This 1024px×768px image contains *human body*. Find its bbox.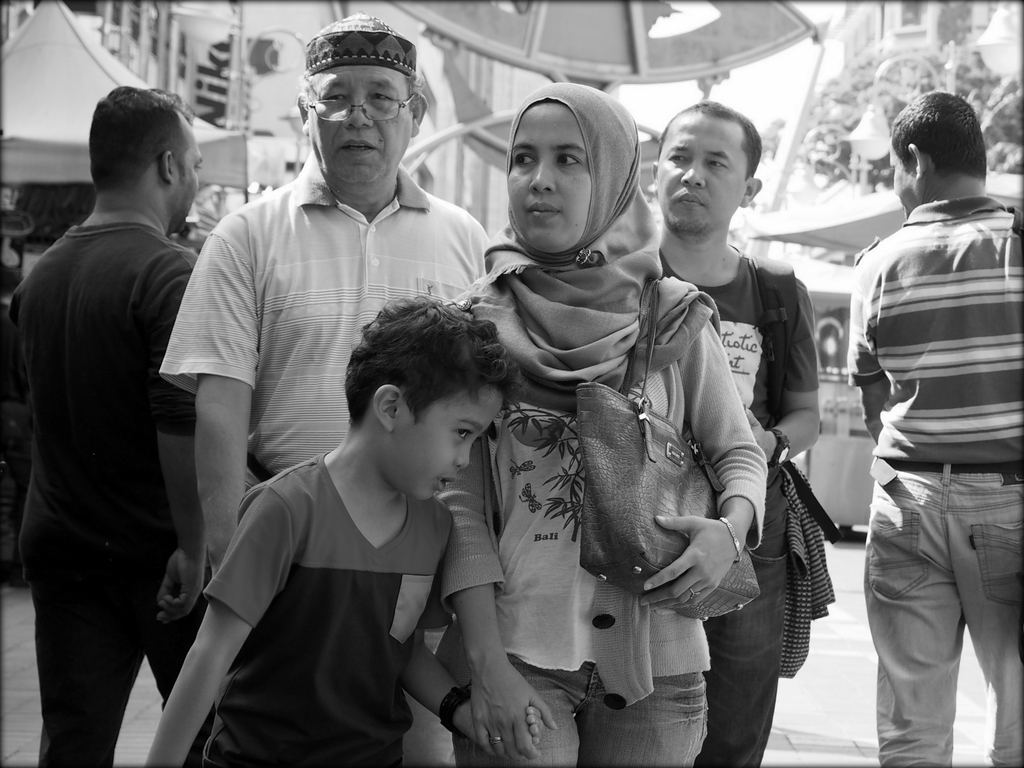
select_region(651, 244, 822, 767).
